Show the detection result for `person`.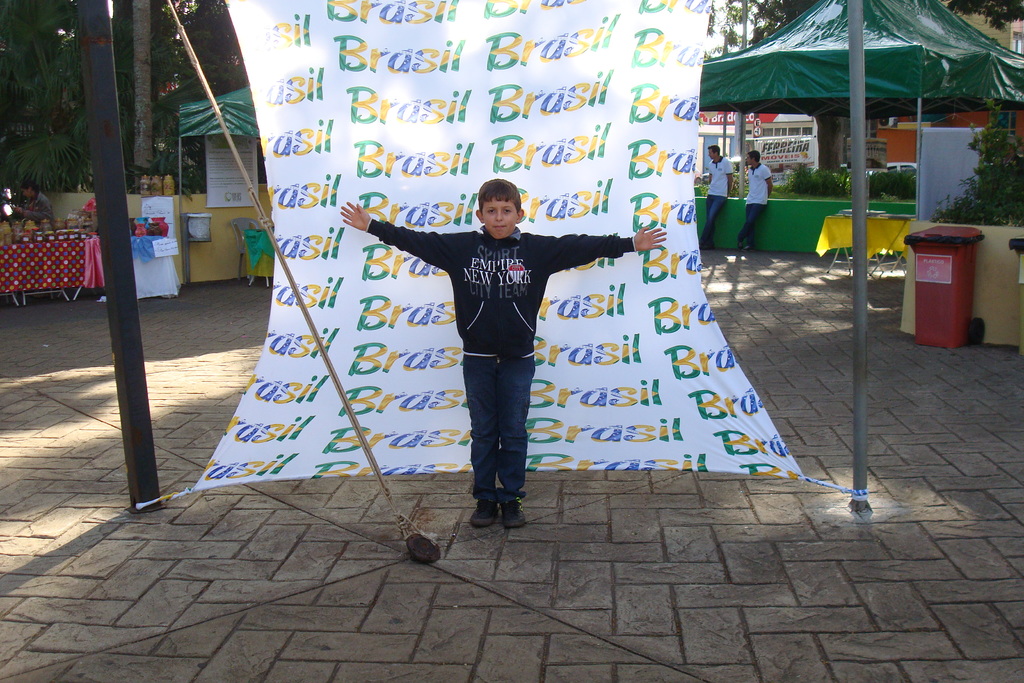
region(695, 142, 734, 254).
